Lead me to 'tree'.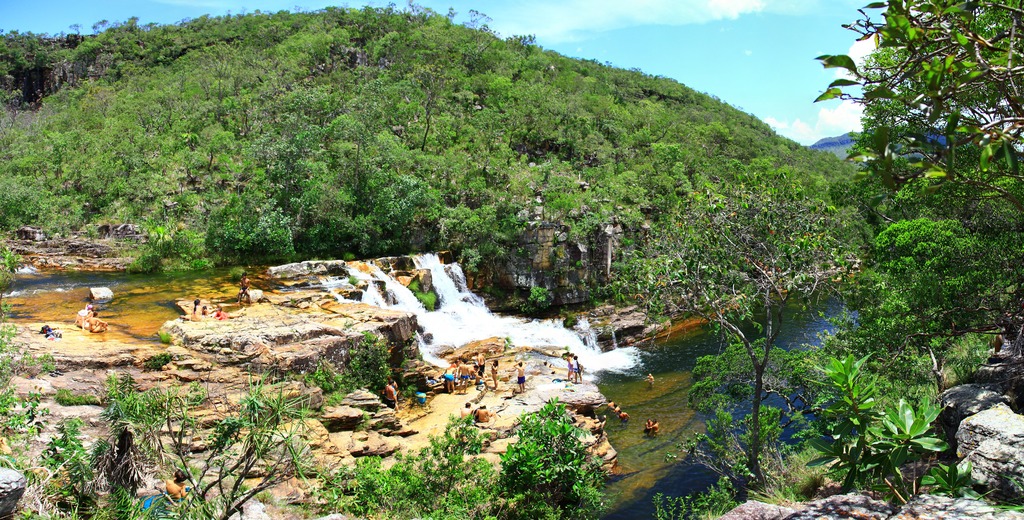
Lead to bbox=(815, 0, 1023, 188).
